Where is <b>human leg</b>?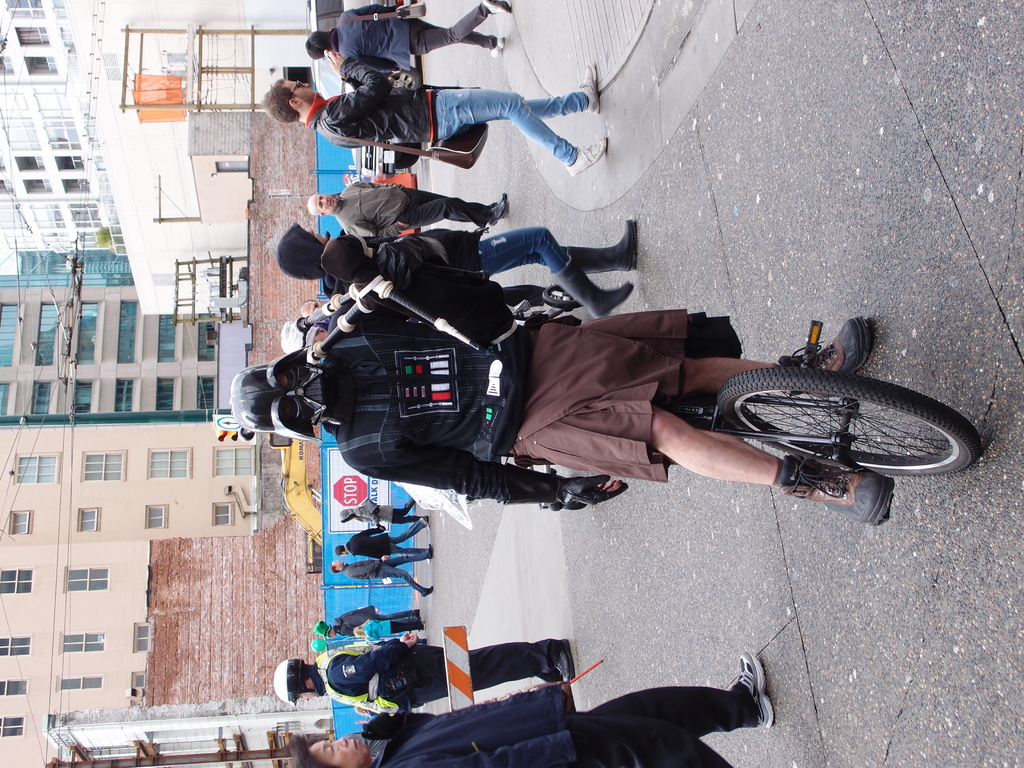
left=374, top=572, right=433, bottom=598.
